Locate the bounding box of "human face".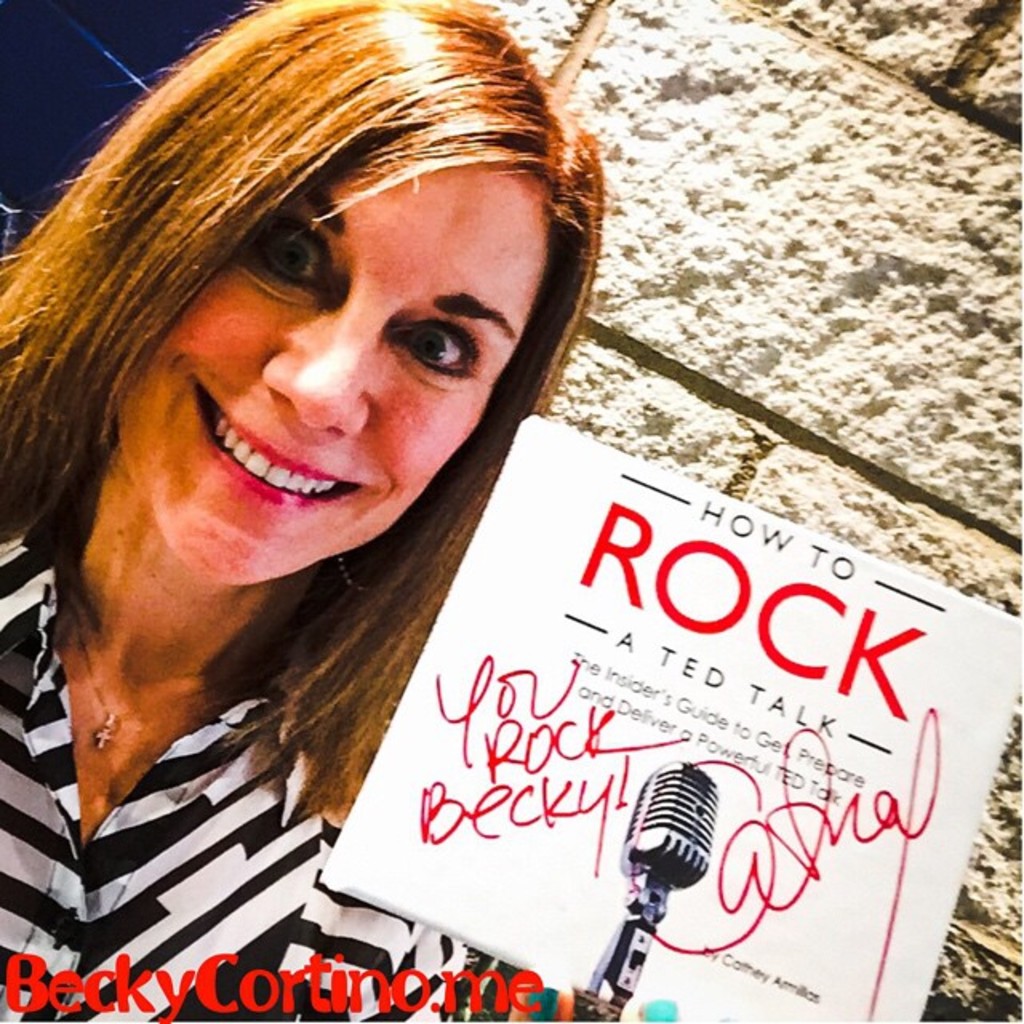
Bounding box: [x1=112, y1=152, x2=547, y2=589].
